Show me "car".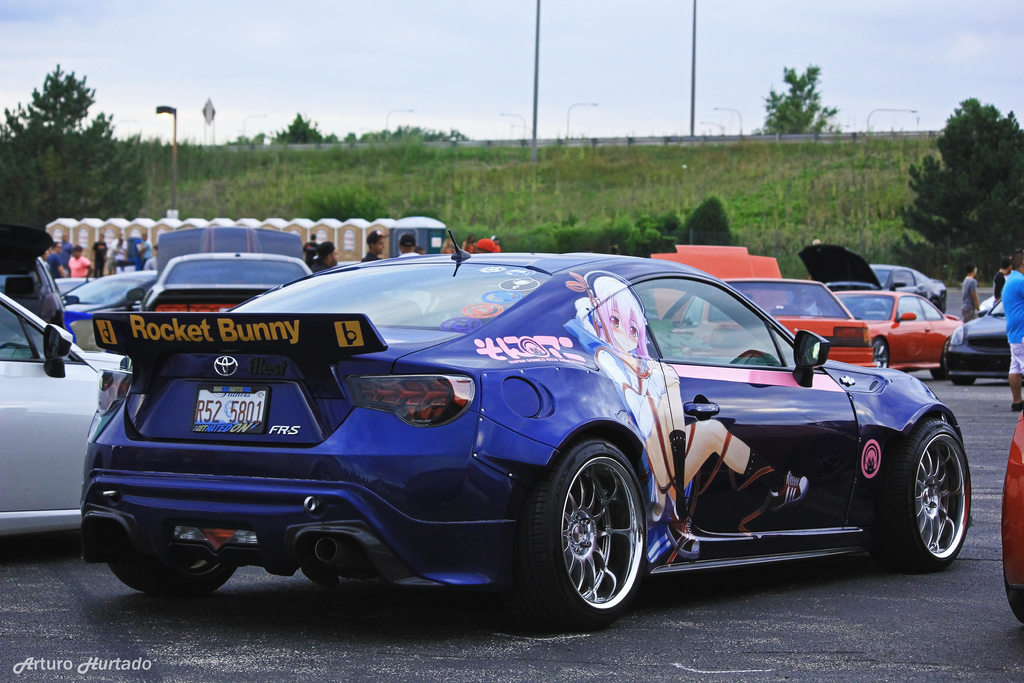
"car" is here: {"left": 75, "top": 244, "right": 979, "bottom": 630}.
